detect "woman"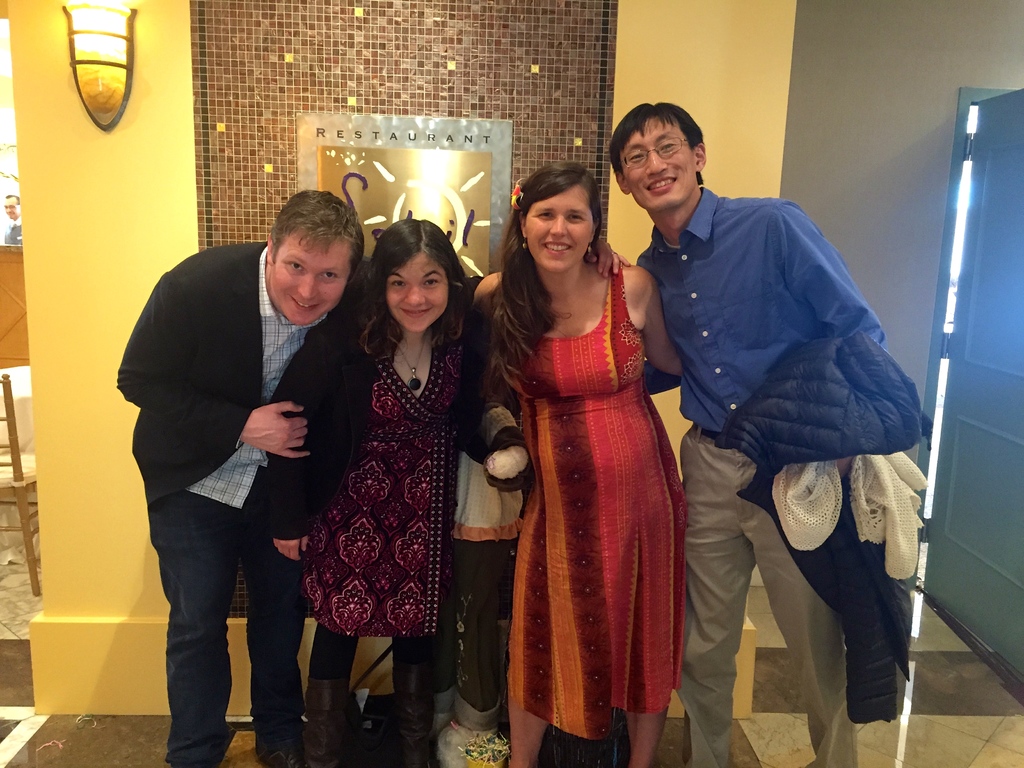
BBox(474, 164, 687, 767)
